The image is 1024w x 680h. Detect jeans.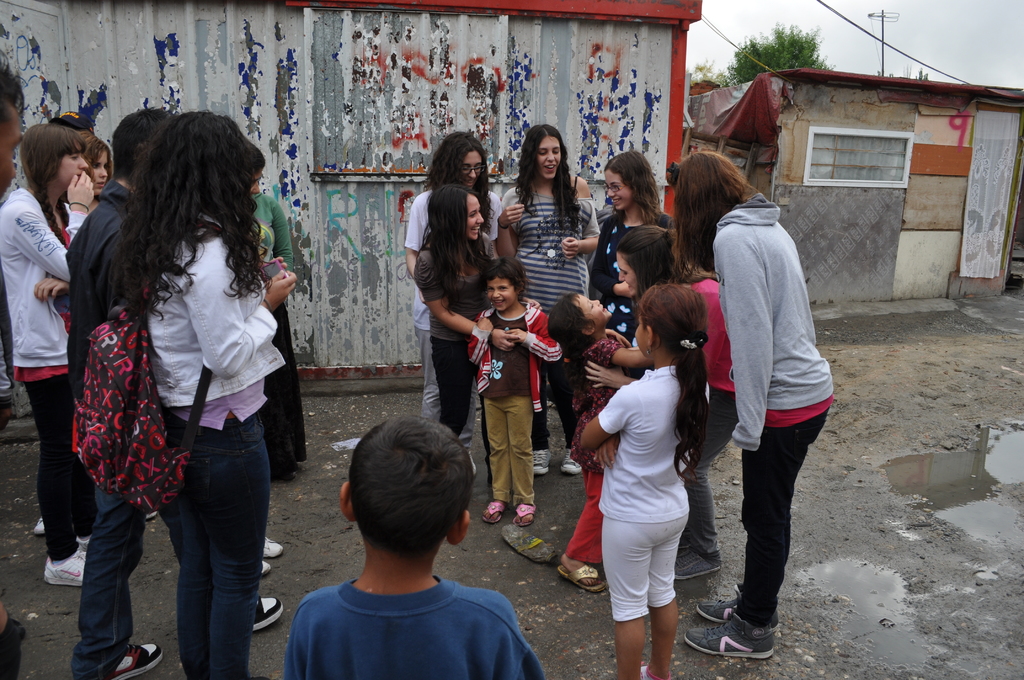
Detection: {"left": 263, "top": 310, "right": 304, "bottom": 460}.
